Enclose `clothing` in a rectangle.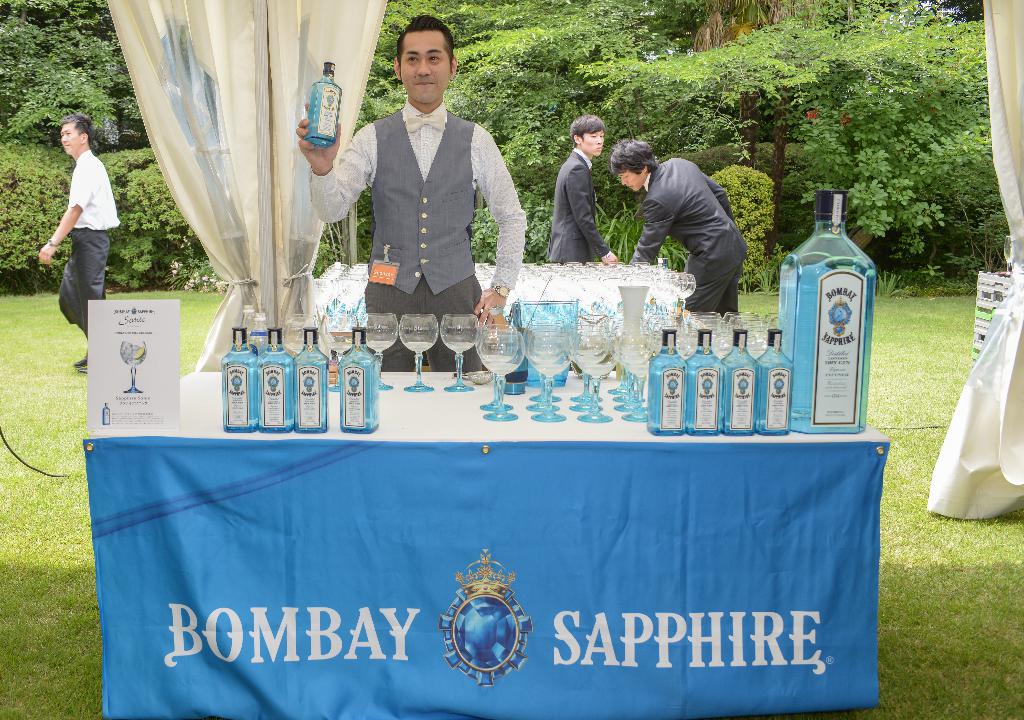
x1=633, y1=157, x2=759, y2=317.
